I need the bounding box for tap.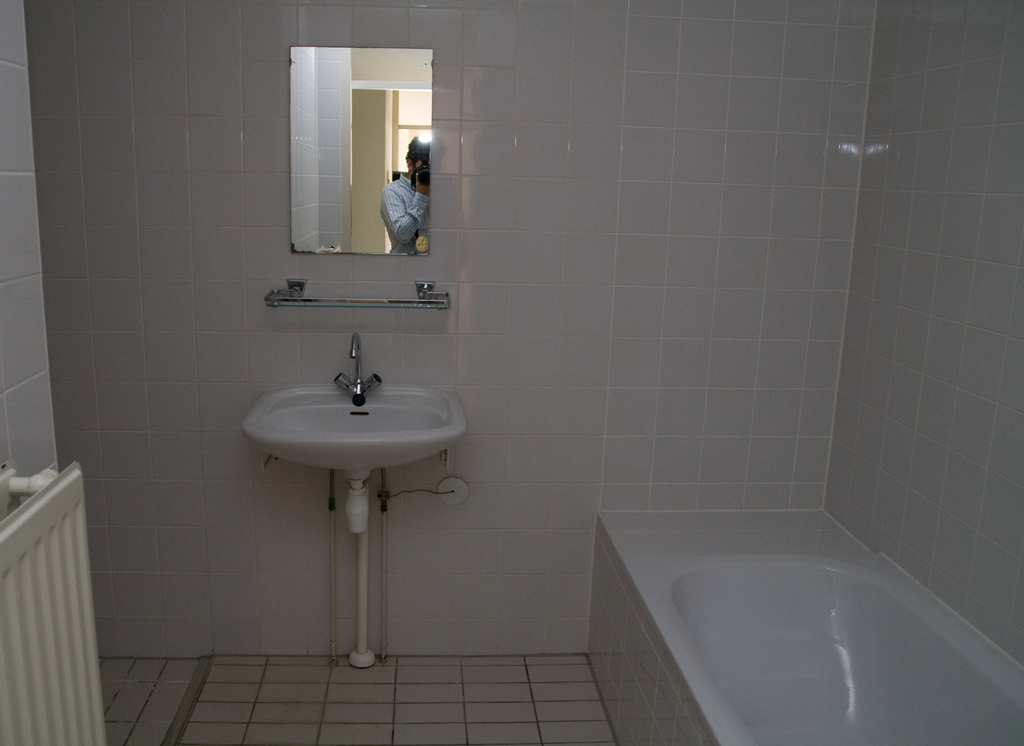
Here it is: {"left": 335, "top": 336, "right": 380, "bottom": 409}.
